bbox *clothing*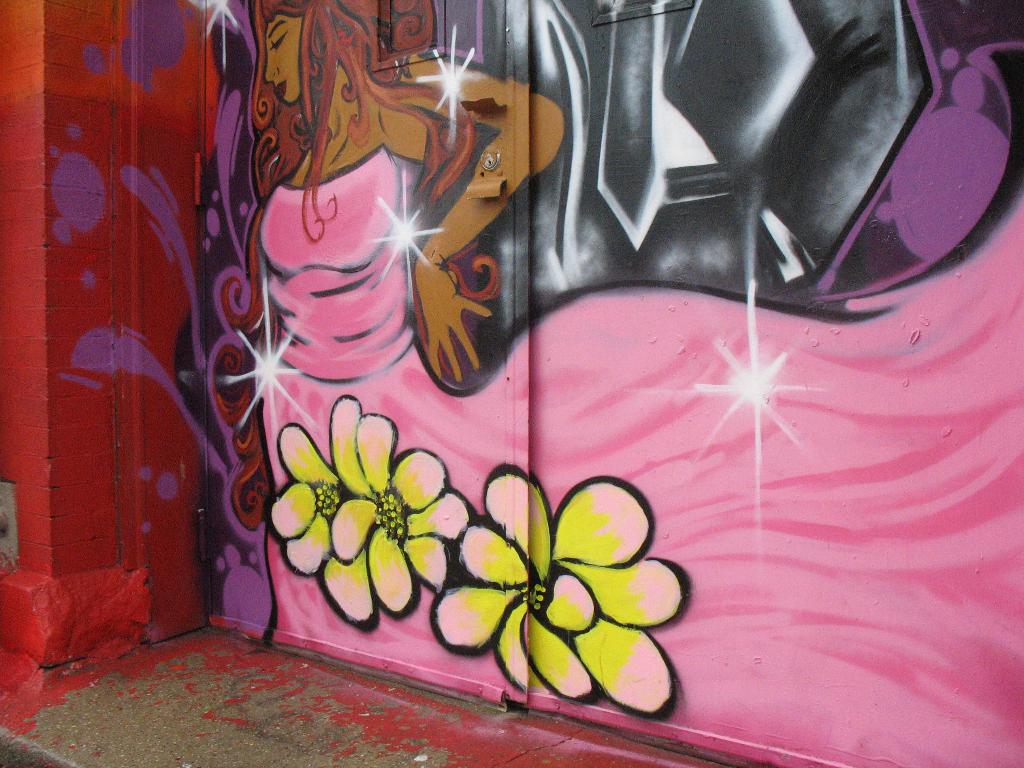
258, 142, 1023, 767
